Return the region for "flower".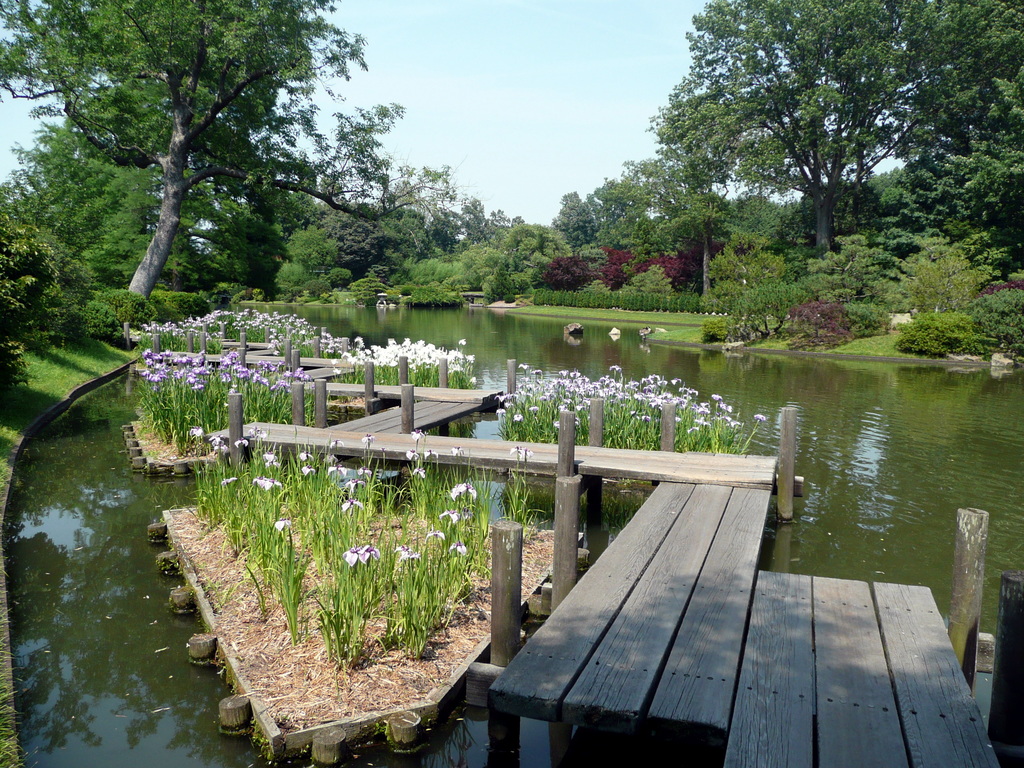
[x1=234, y1=437, x2=250, y2=450].
